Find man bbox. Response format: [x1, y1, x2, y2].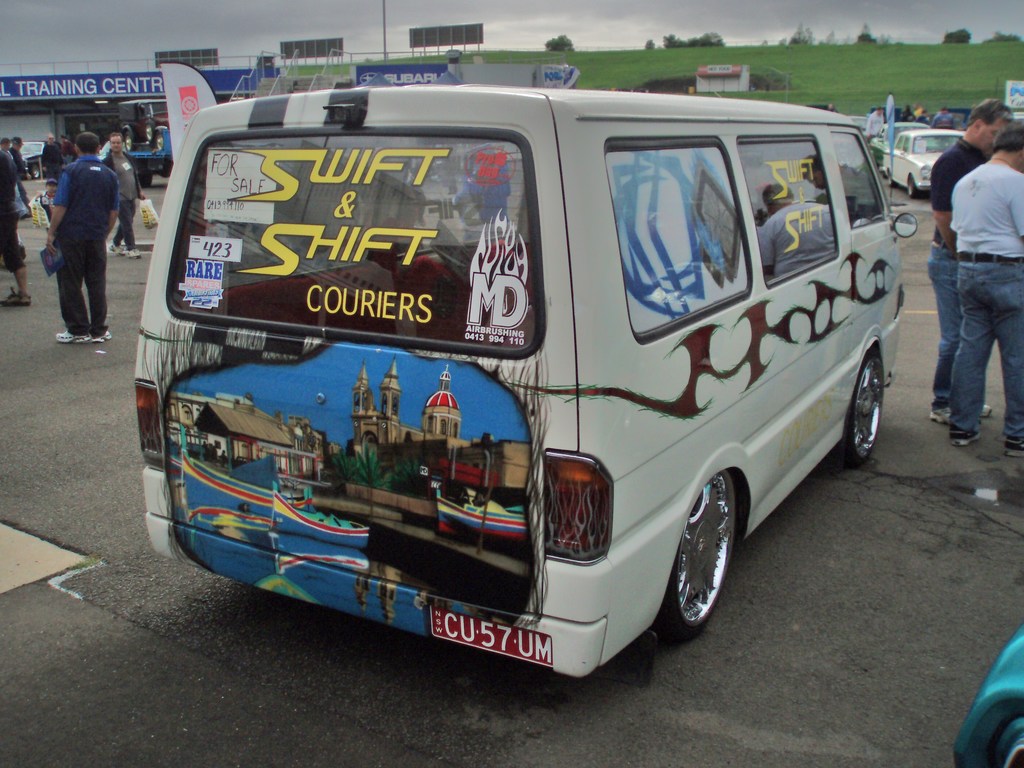
[925, 97, 1016, 420].
